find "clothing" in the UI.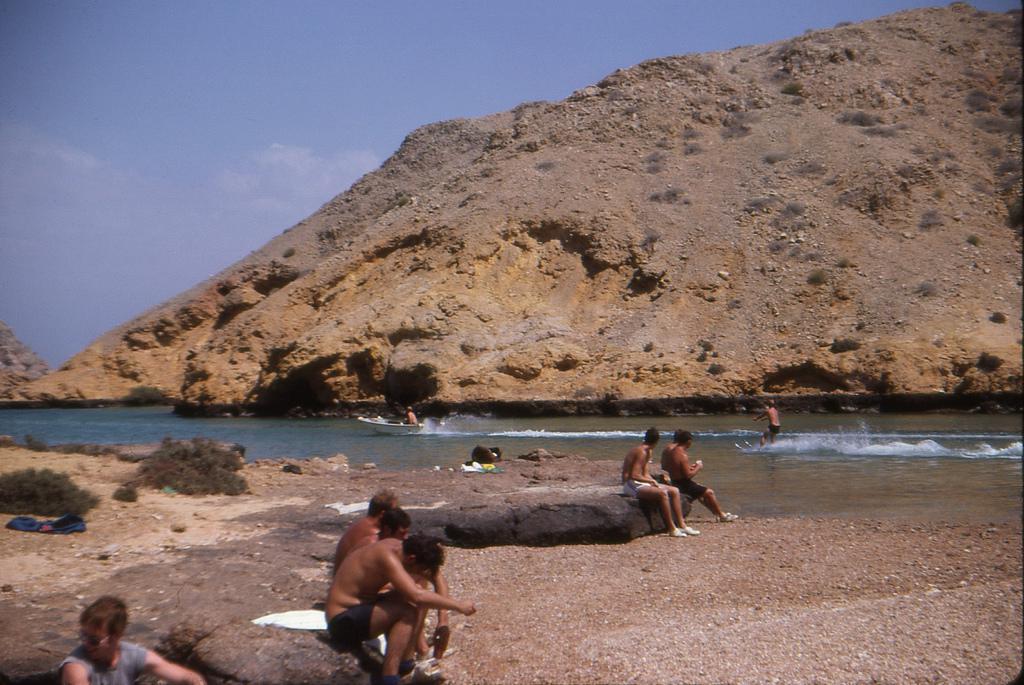
UI element at Rect(670, 479, 706, 502).
